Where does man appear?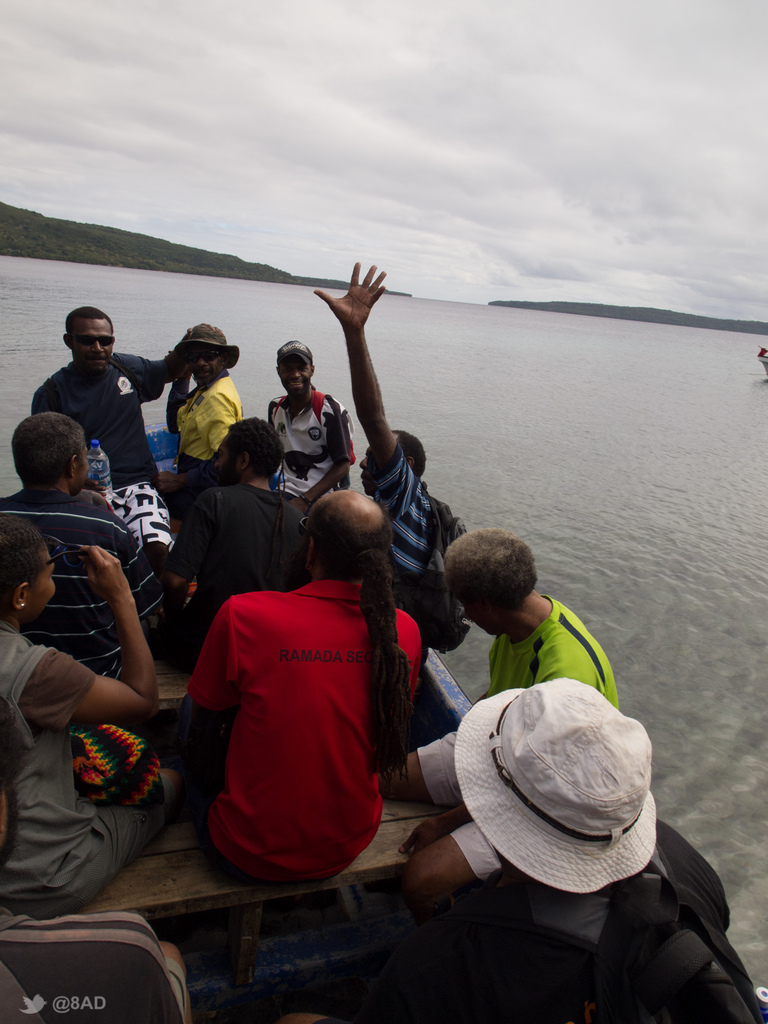
Appears at bbox=[161, 474, 424, 903].
